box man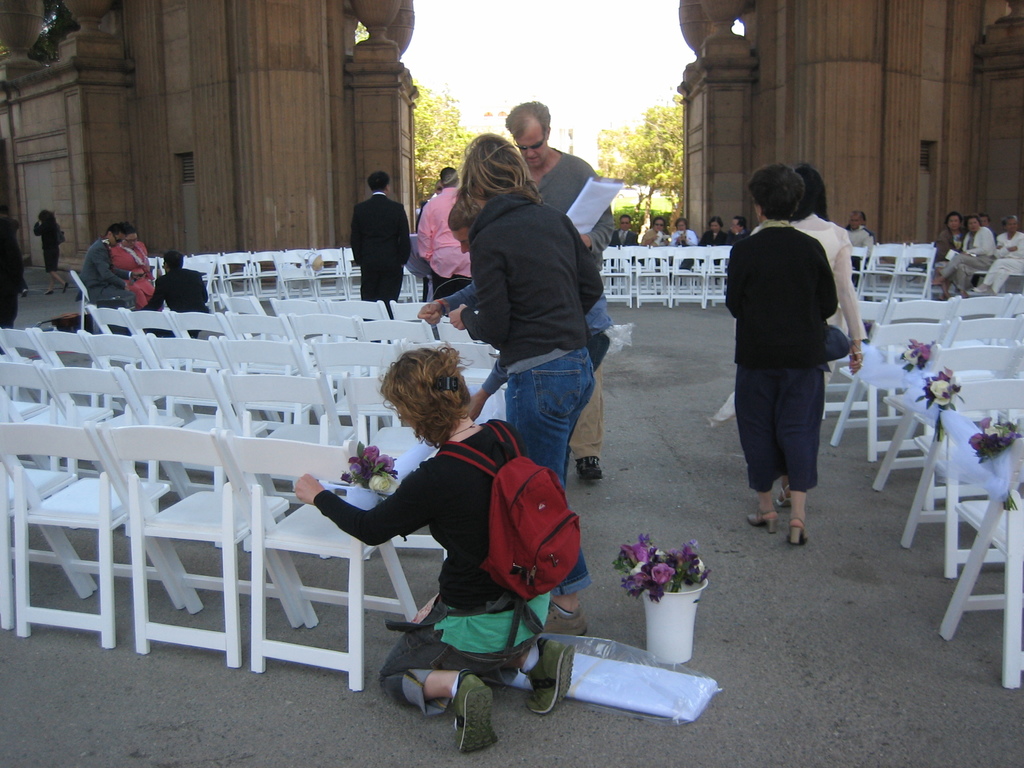
[x1=74, y1=223, x2=143, y2=305]
